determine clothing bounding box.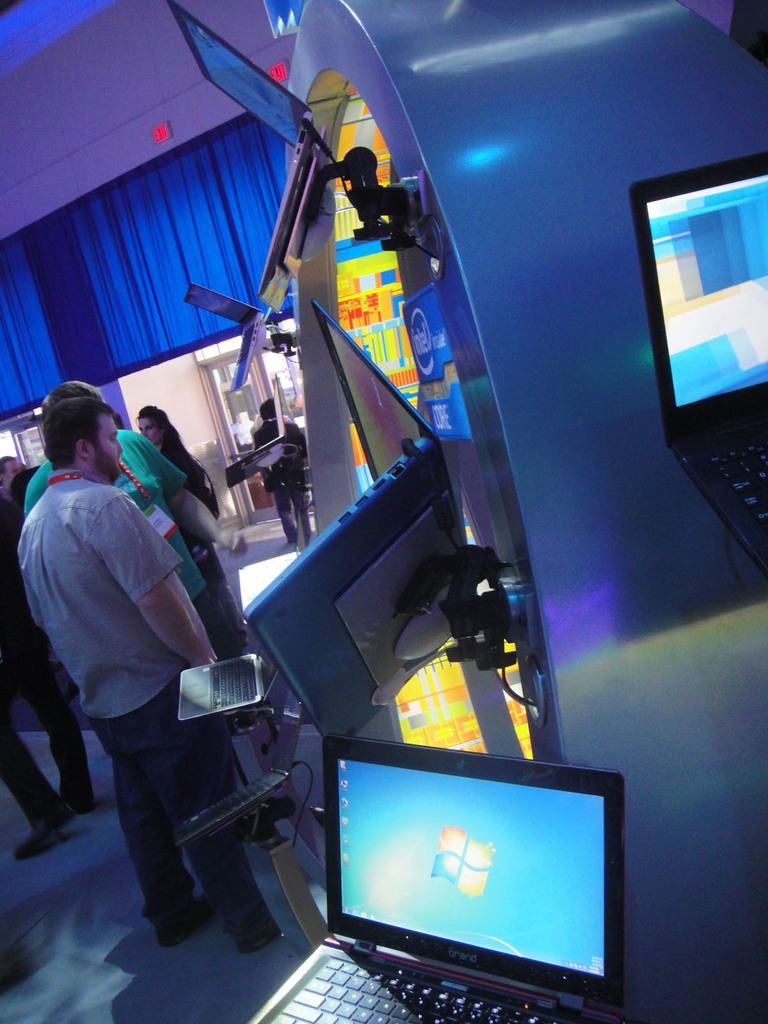
Determined: 158, 438, 272, 622.
